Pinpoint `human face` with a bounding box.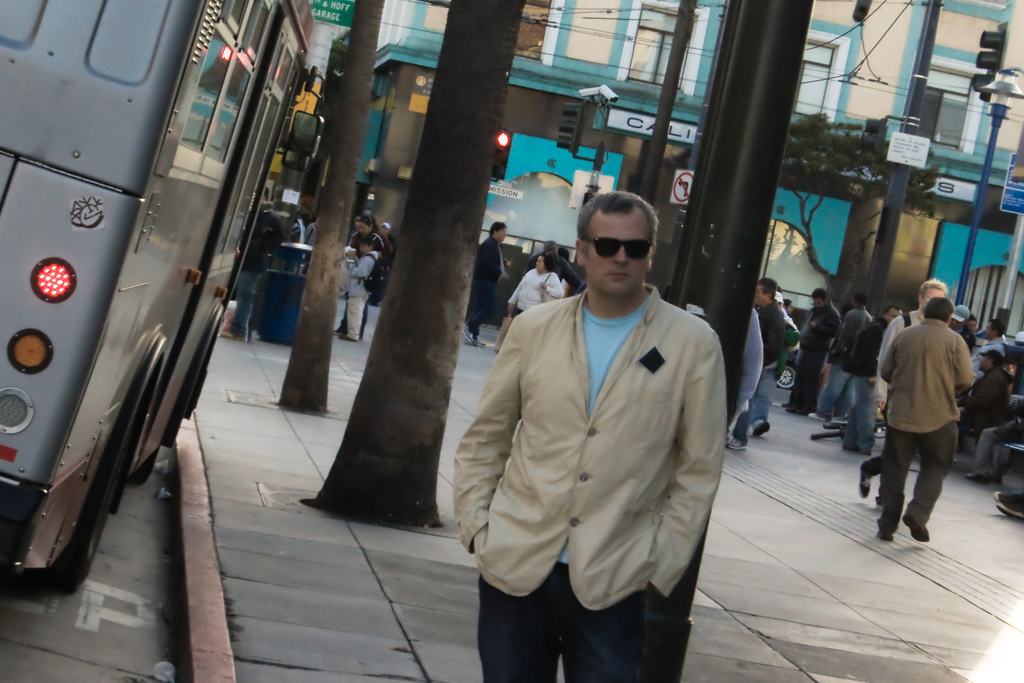
bbox=[587, 213, 652, 296].
